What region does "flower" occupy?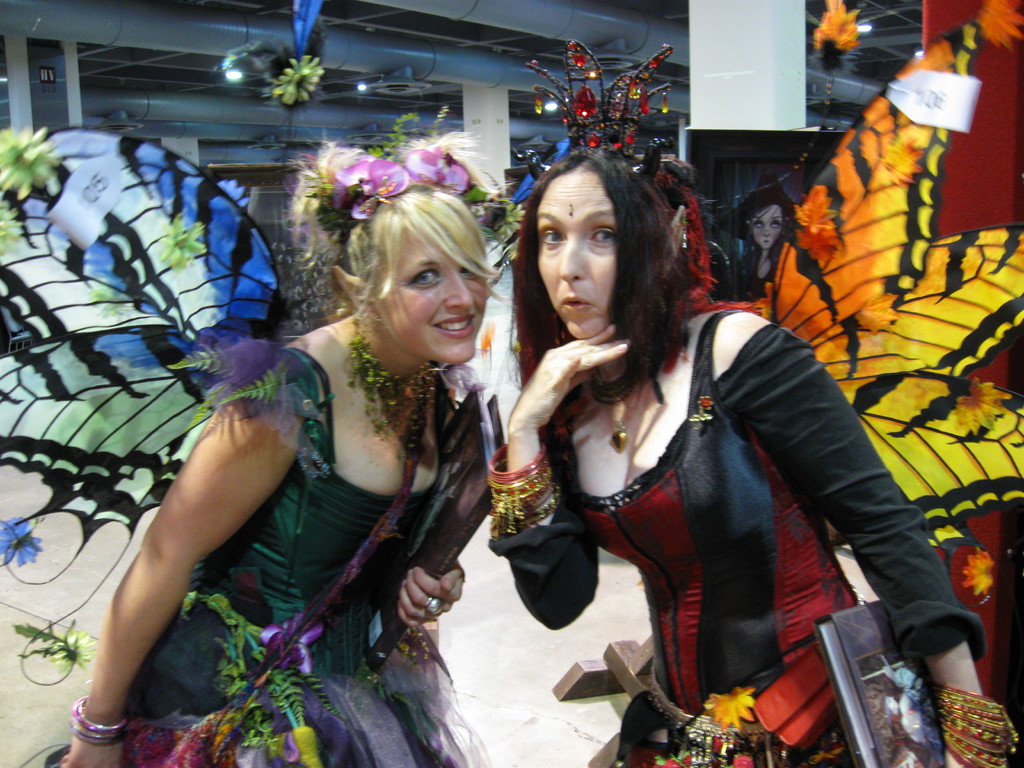
159:215:204:273.
